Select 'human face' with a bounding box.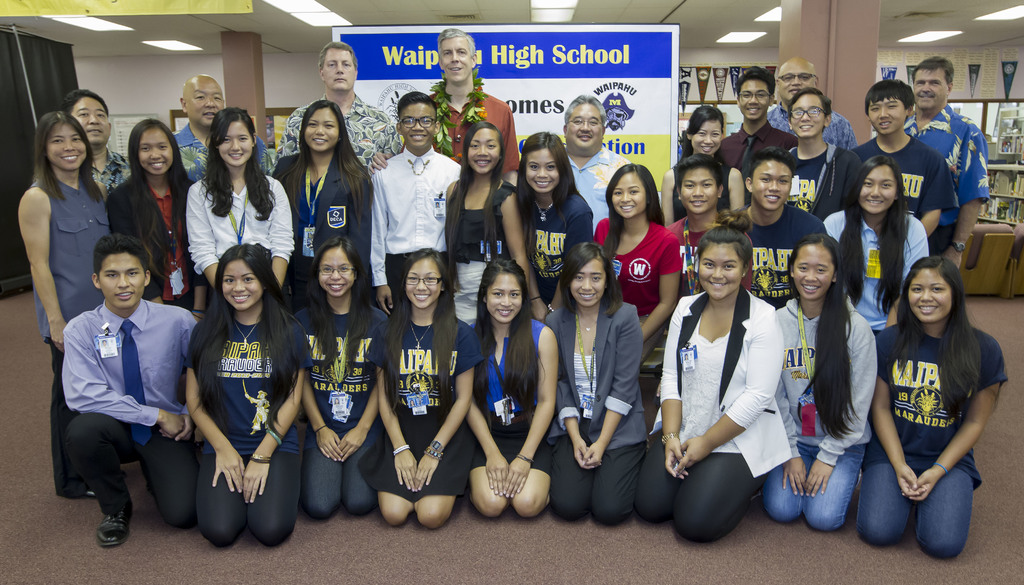
<box>442,37,472,82</box>.
